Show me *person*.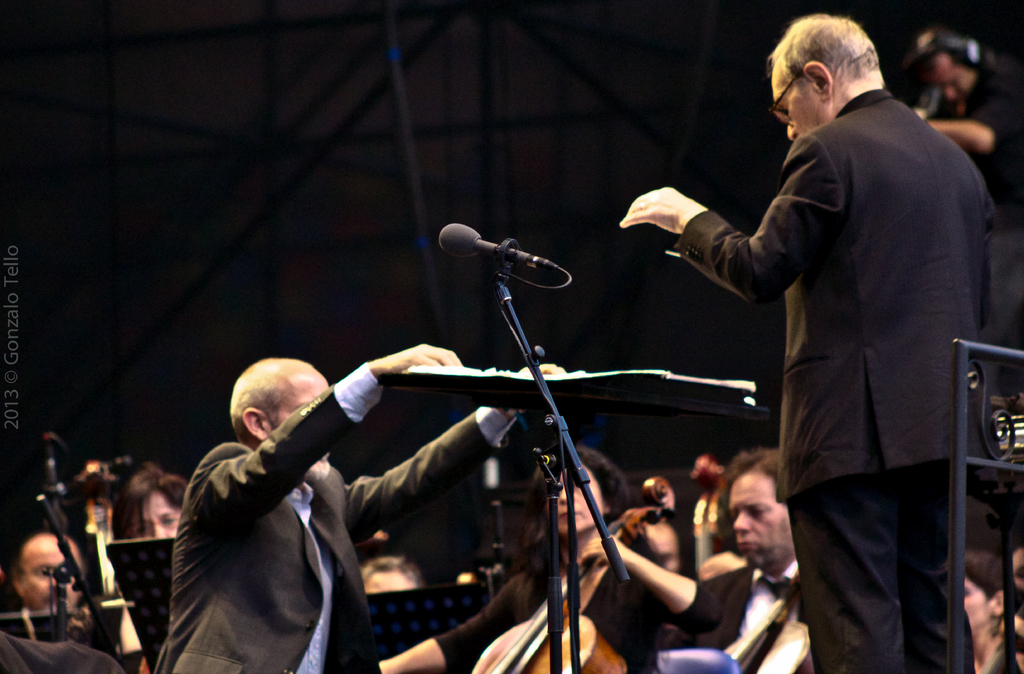
*person* is here: (372, 443, 661, 673).
